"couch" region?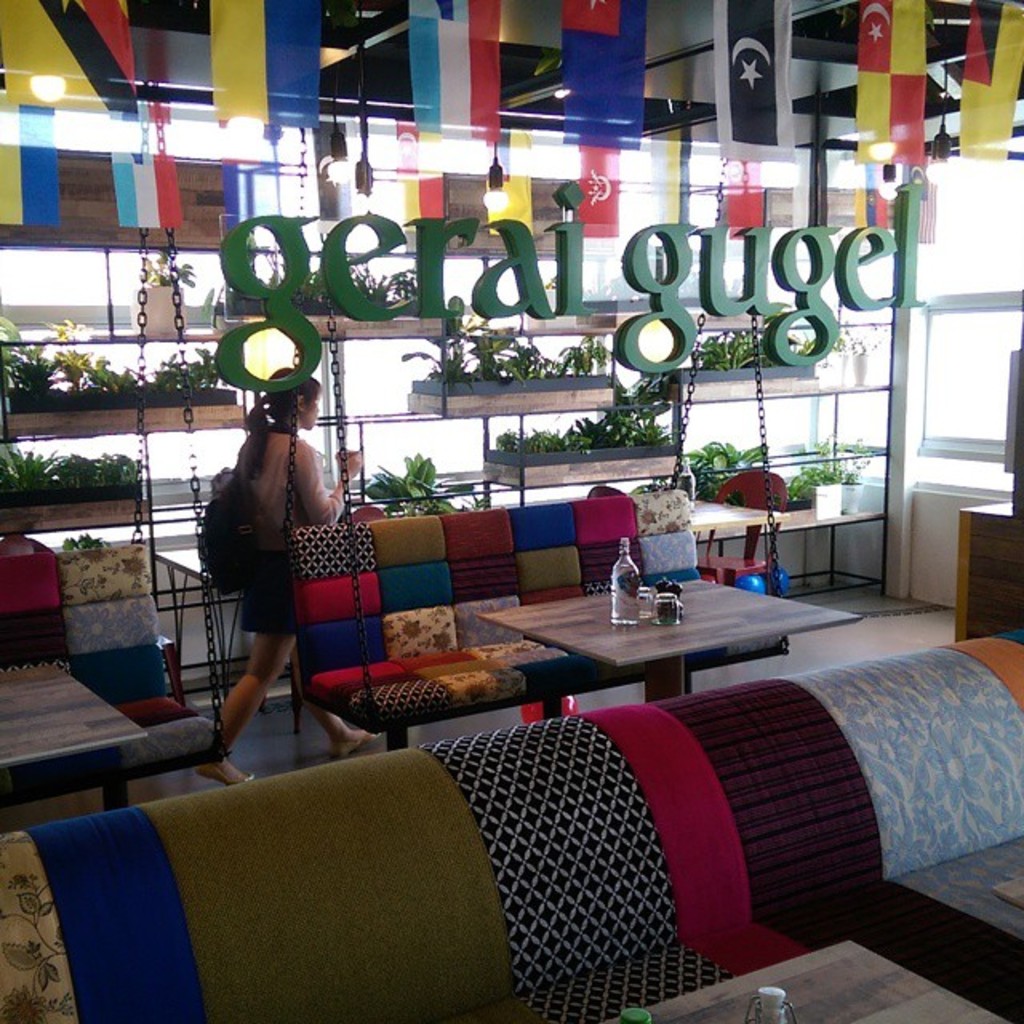
0,621,1022,1022
